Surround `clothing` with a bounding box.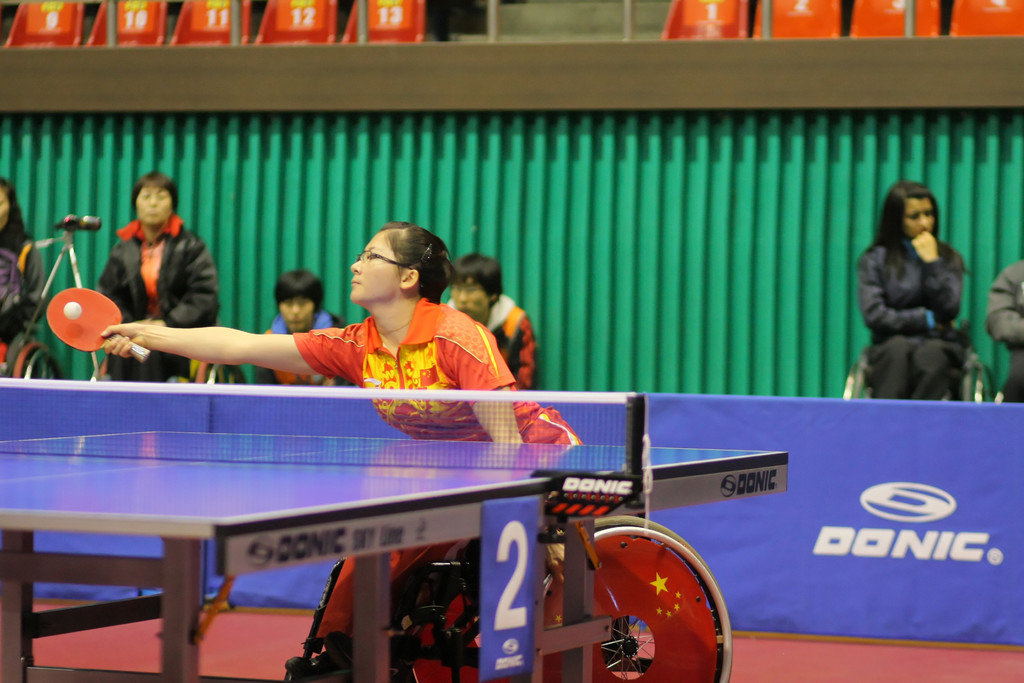
left=445, top=288, right=541, bottom=393.
